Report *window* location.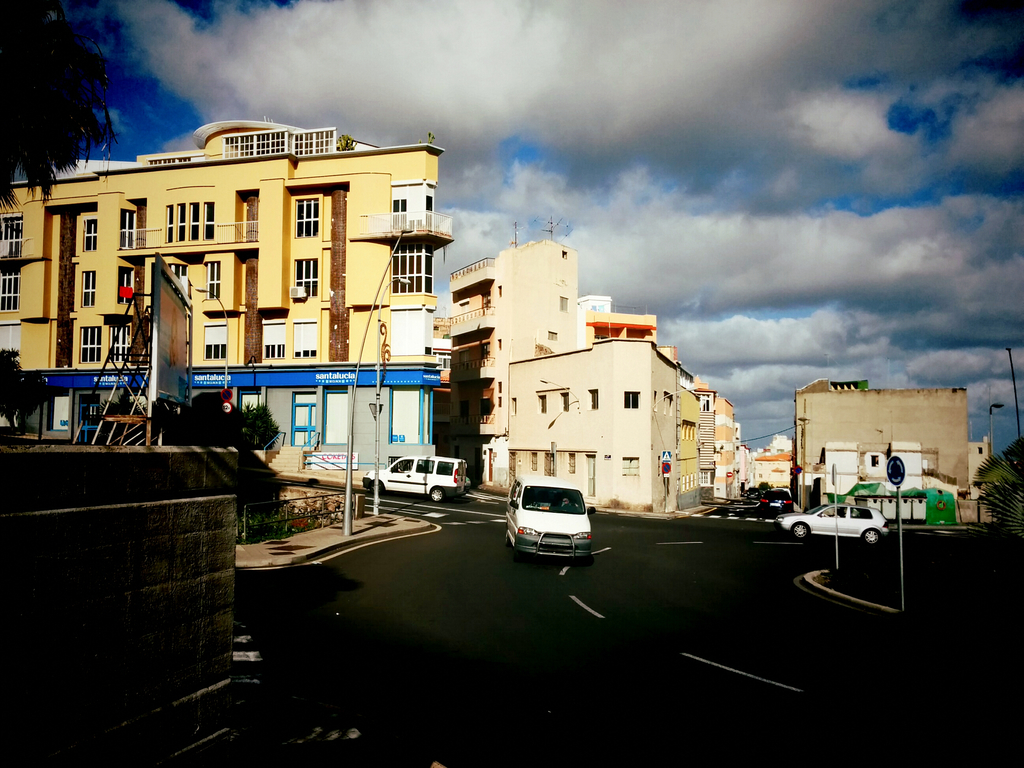
Report: box=[424, 195, 435, 233].
